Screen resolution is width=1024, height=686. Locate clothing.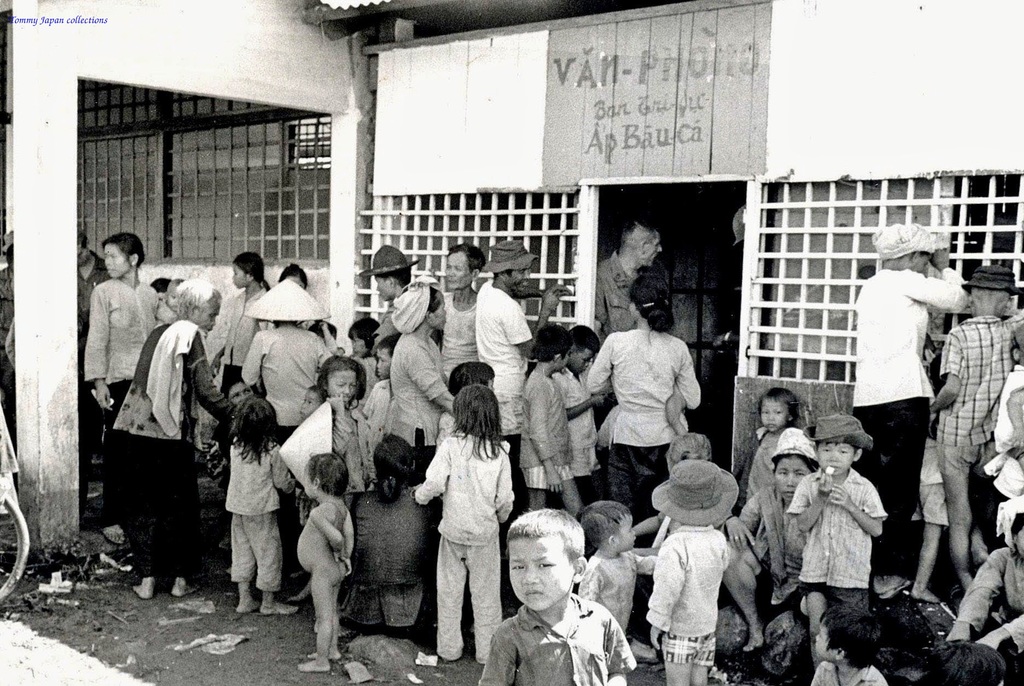
detection(465, 591, 636, 685).
